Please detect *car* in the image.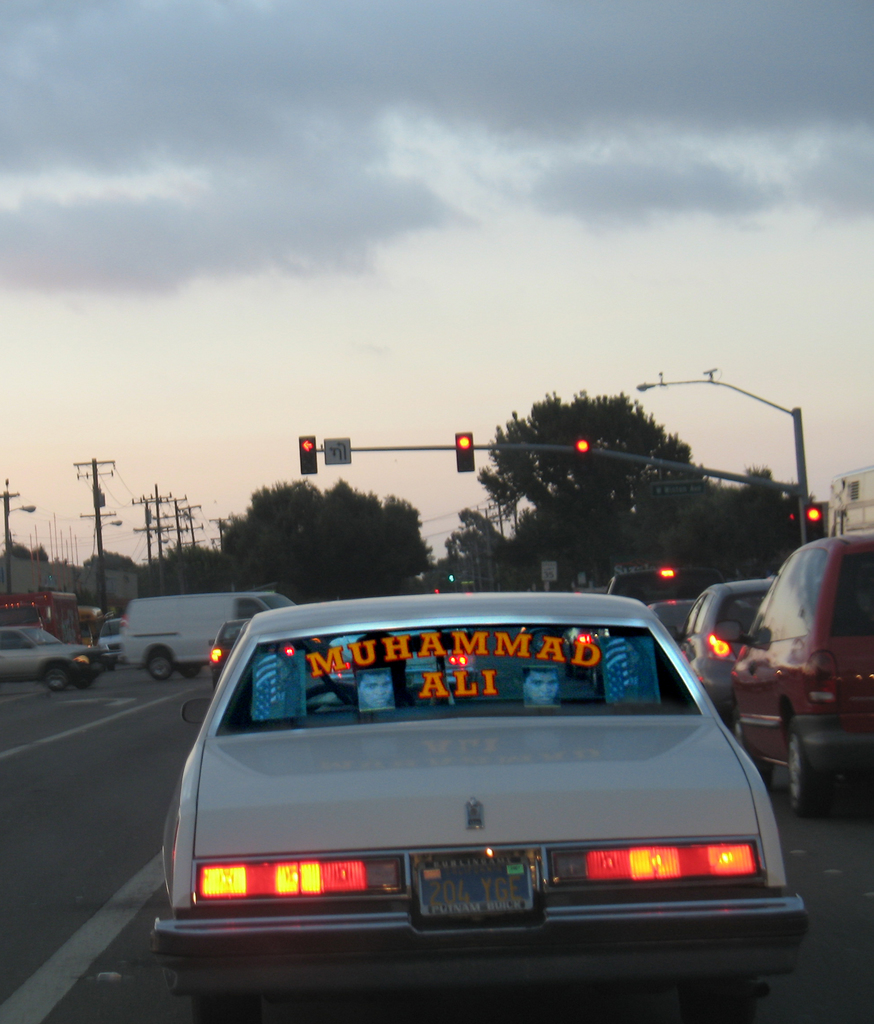
region(91, 617, 117, 662).
